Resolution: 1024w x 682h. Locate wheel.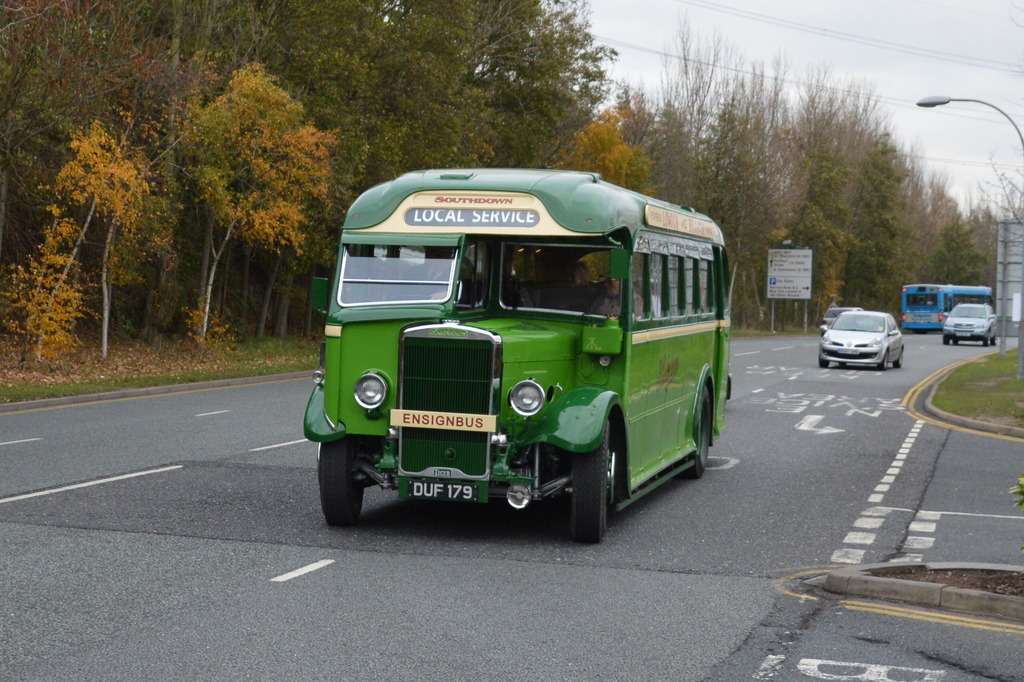
box=[570, 414, 614, 542].
